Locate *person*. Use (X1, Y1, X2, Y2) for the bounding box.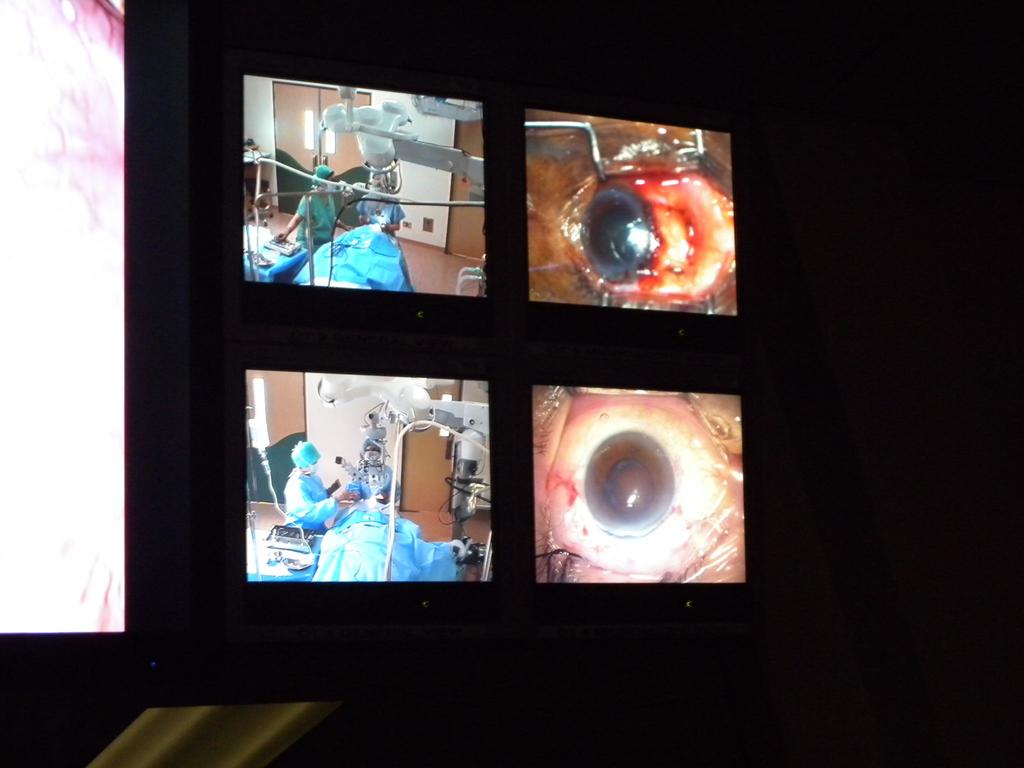
(287, 438, 358, 531).
